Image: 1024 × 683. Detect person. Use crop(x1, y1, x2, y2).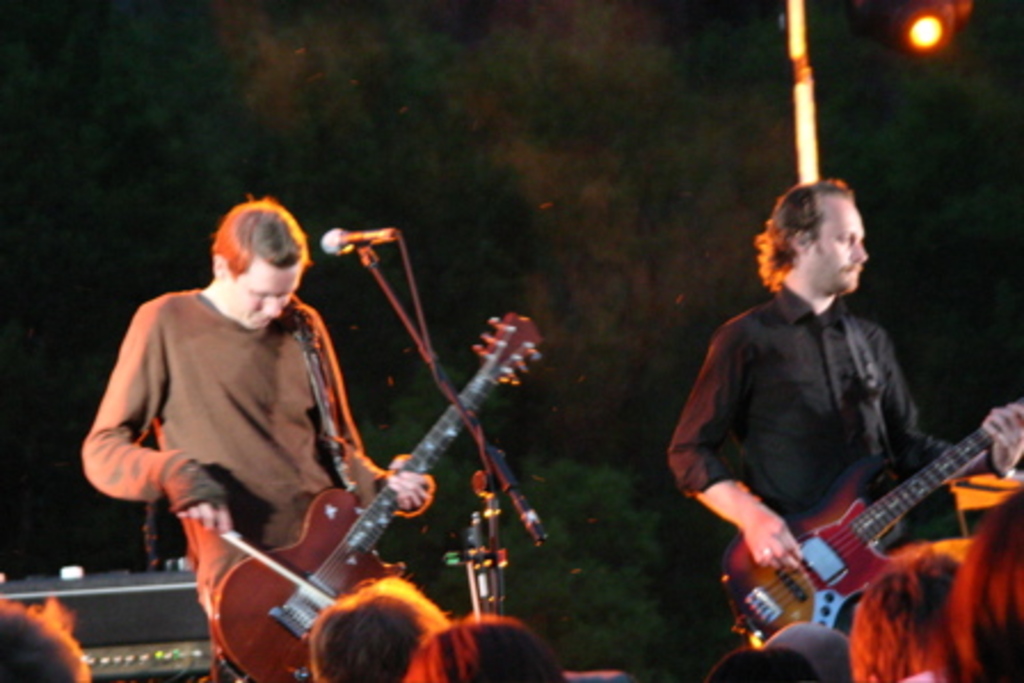
crop(306, 562, 466, 681).
